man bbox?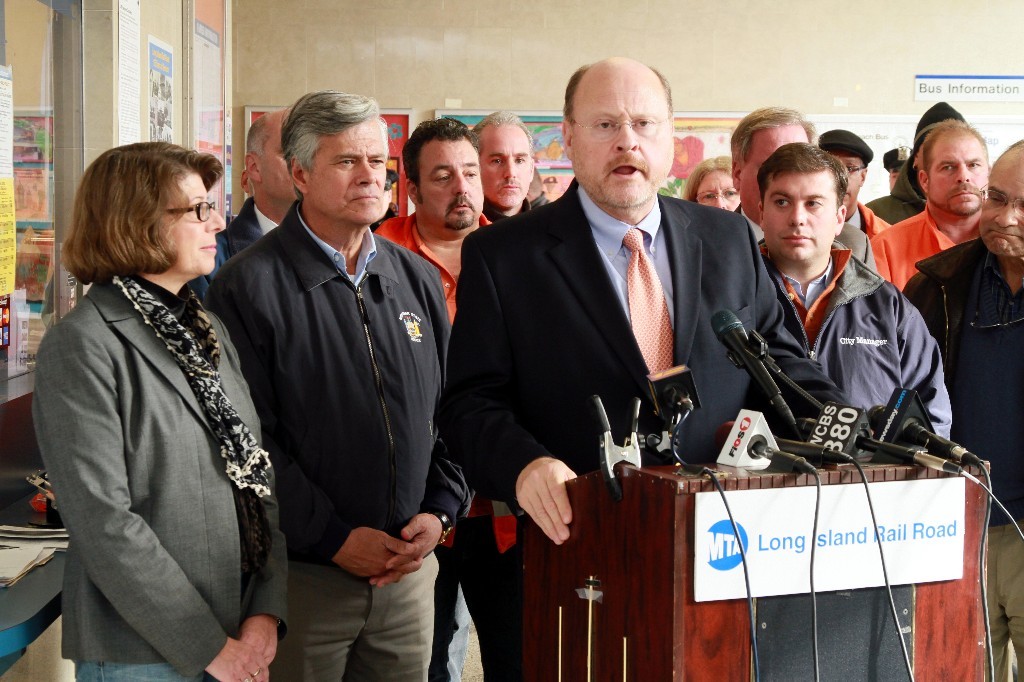
l=469, t=99, r=565, b=220
